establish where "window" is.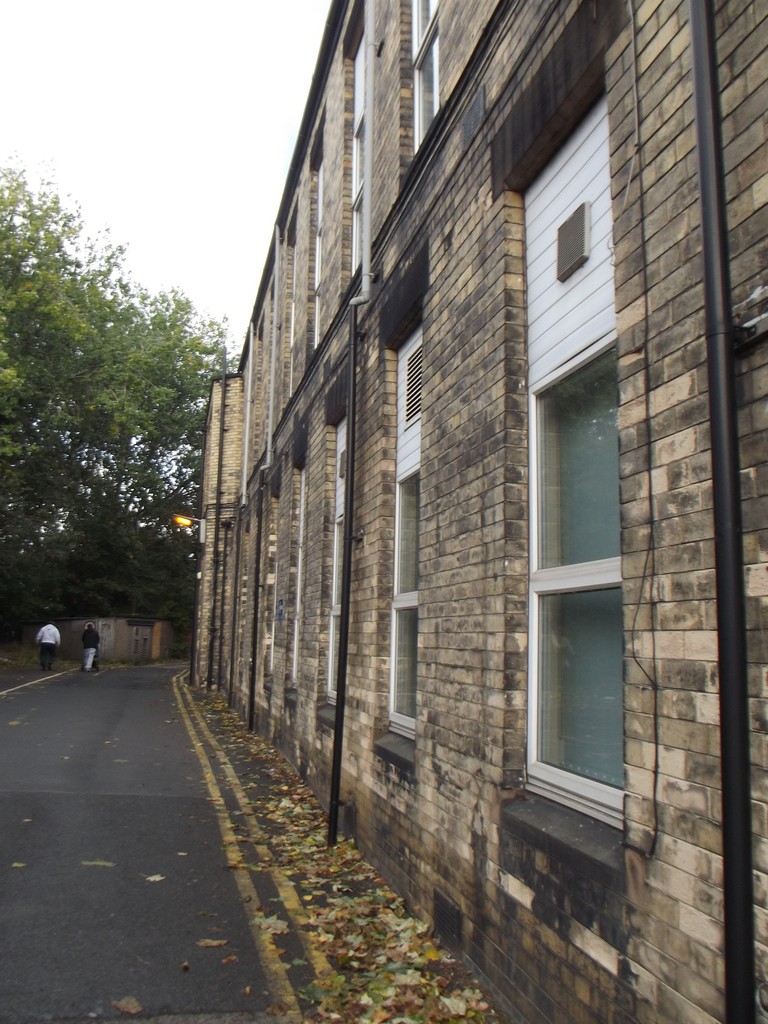
Established at <bbox>306, 106, 323, 365</bbox>.
